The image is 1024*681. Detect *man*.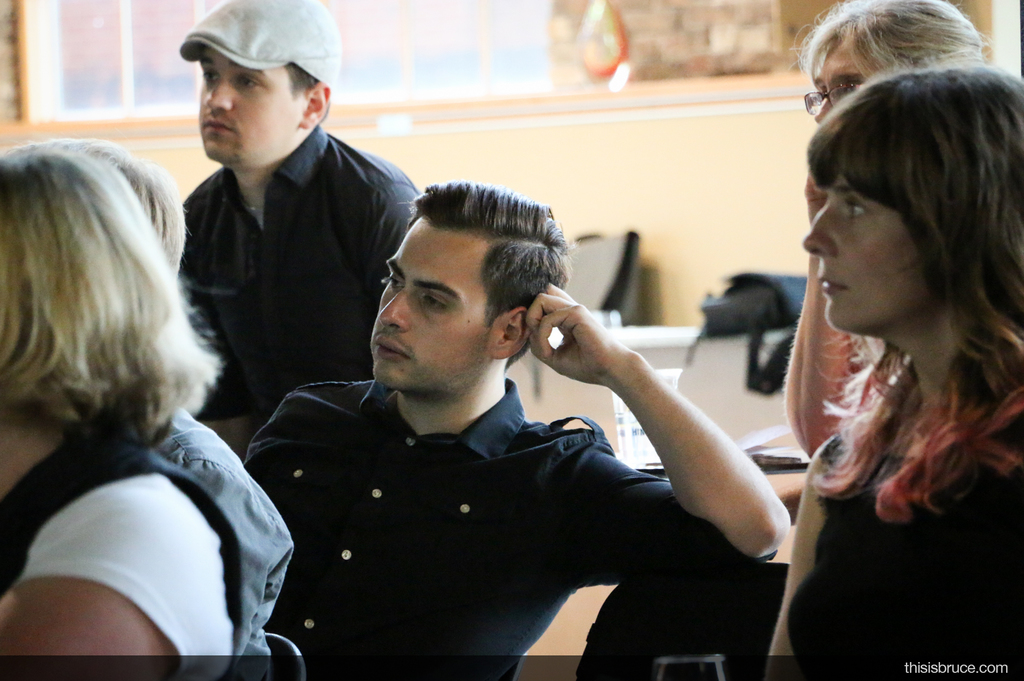
Detection: [x1=177, y1=0, x2=431, y2=452].
